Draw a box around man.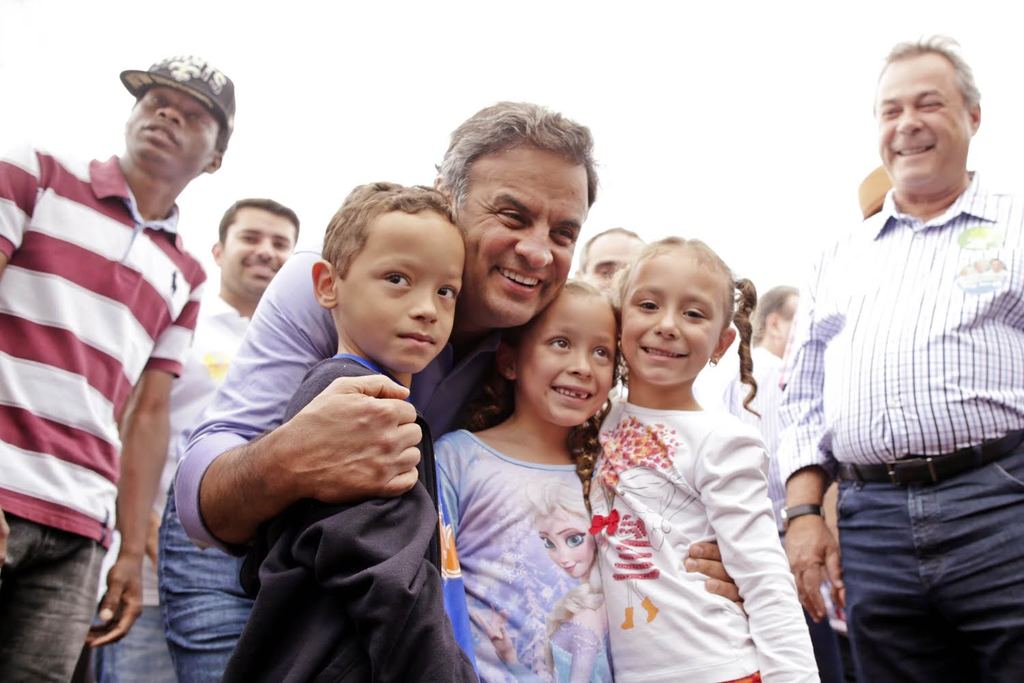
777, 31, 1023, 668.
